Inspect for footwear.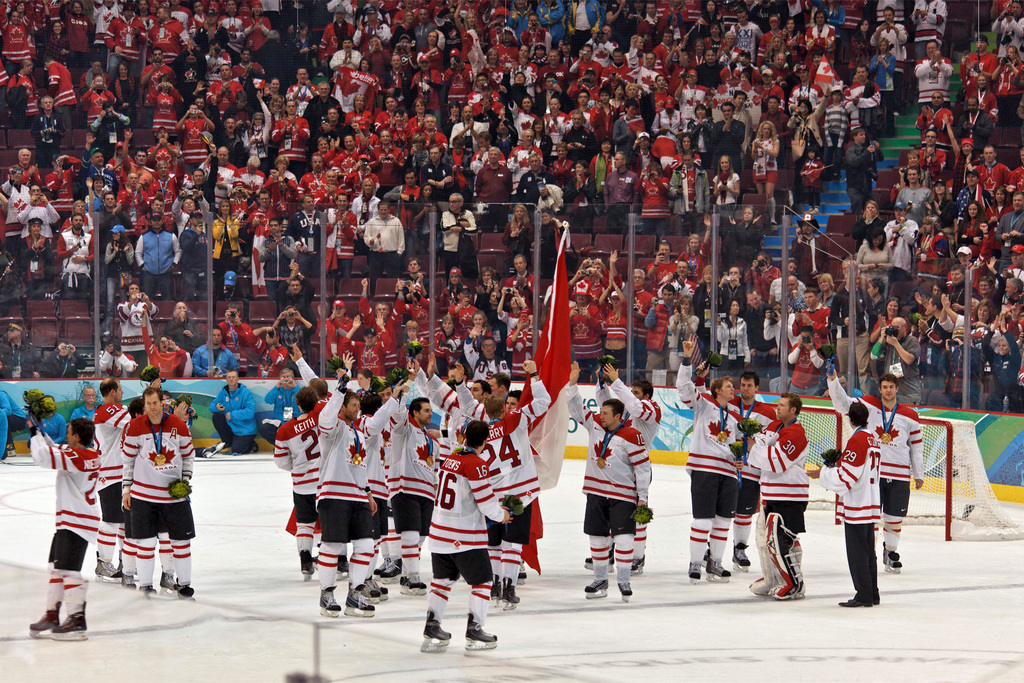
Inspection: (586, 578, 607, 594).
